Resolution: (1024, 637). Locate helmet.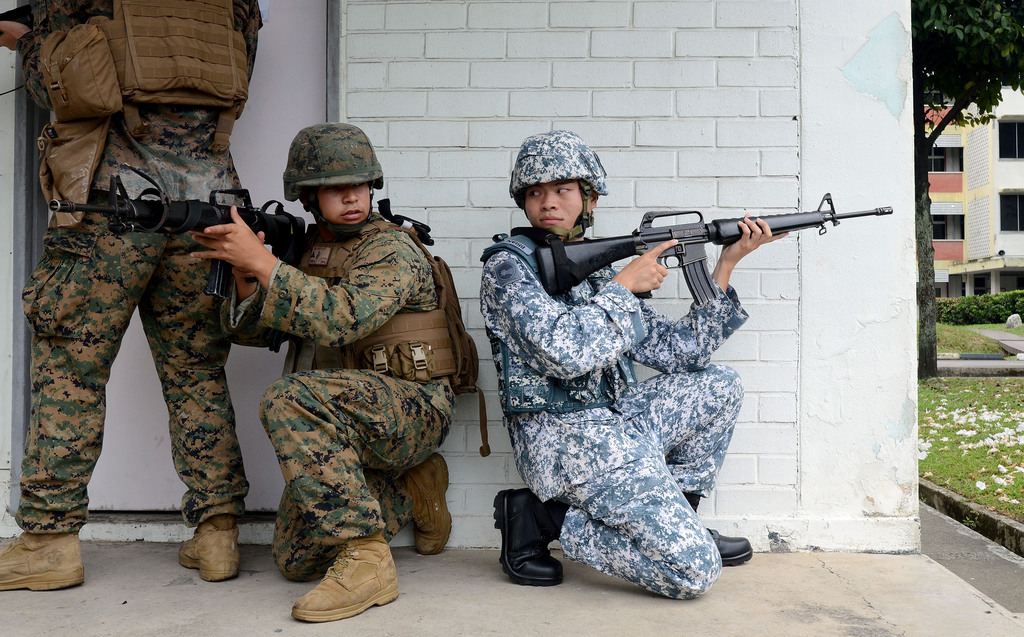
rect(502, 128, 610, 244).
